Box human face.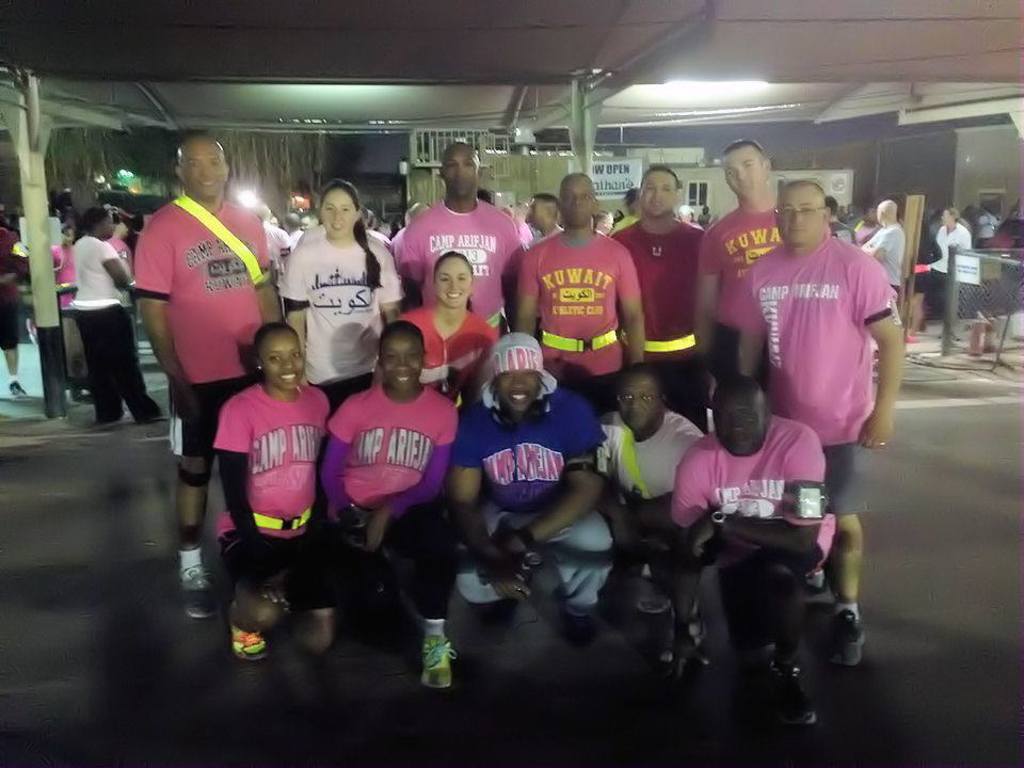
{"x1": 379, "y1": 329, "x2": 423, "y2": 393}.
